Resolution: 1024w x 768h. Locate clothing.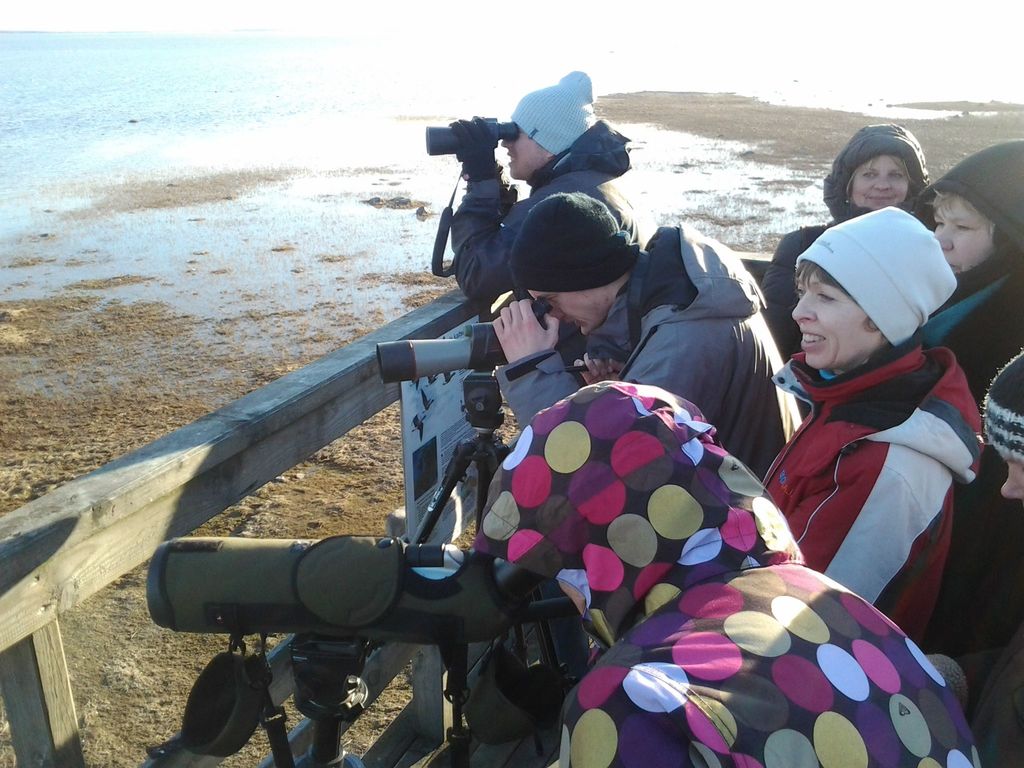
(754, 289, 983, 628).
